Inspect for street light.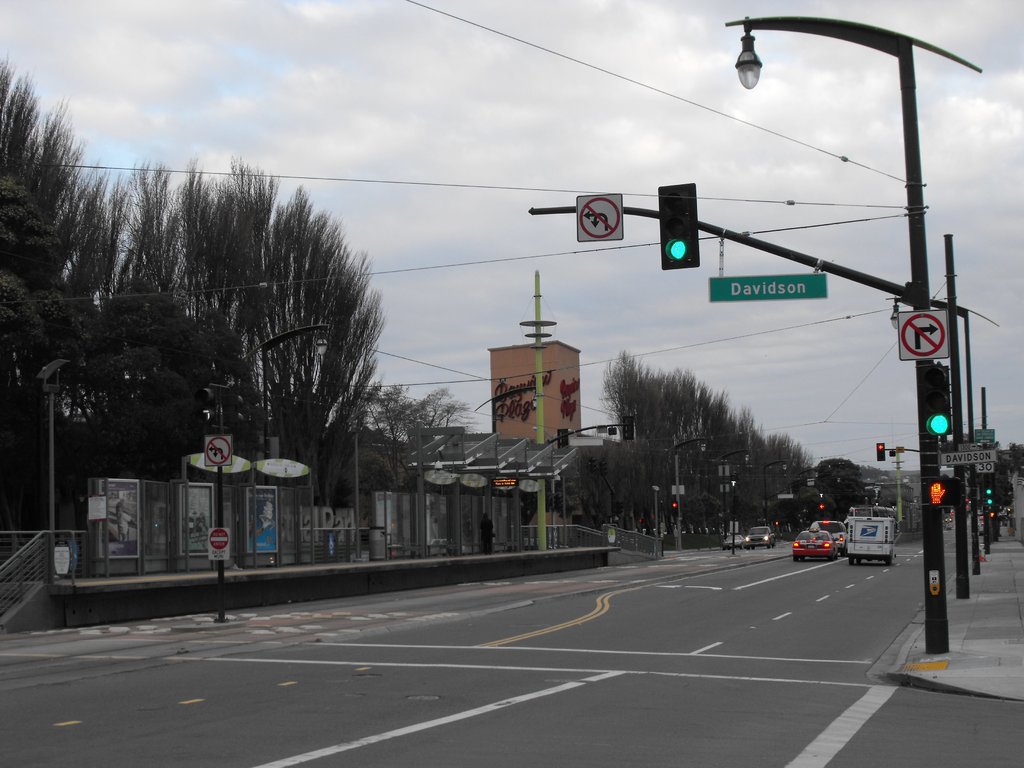
Inspection: <region>345, 408, 371, 563</region>.
